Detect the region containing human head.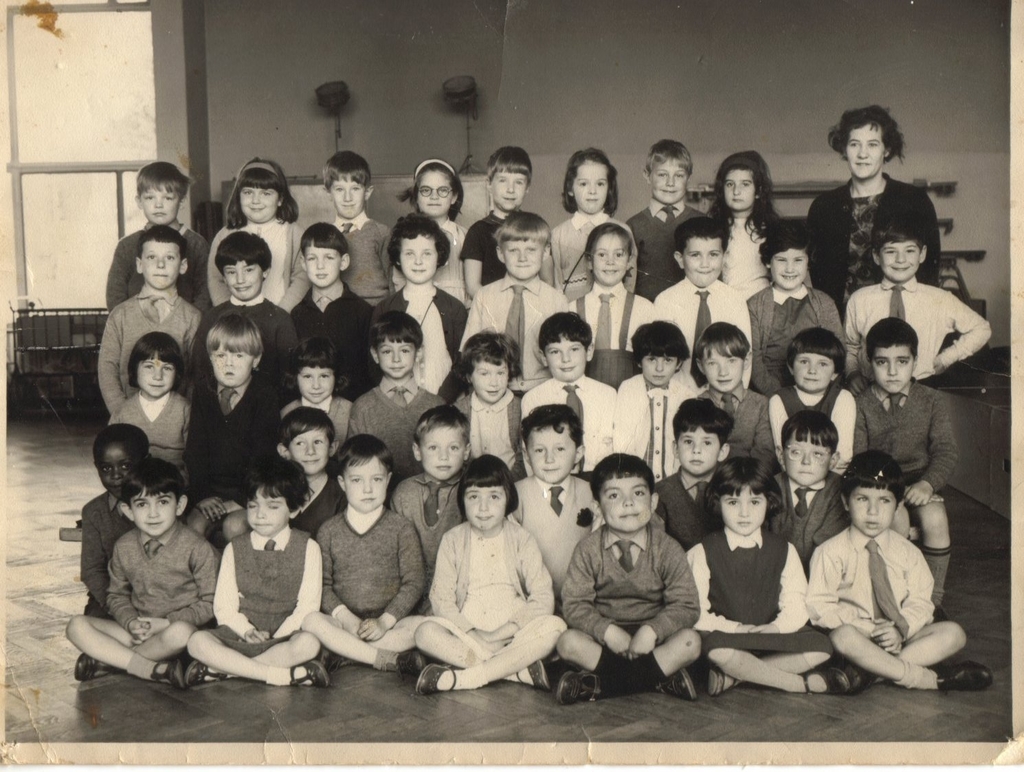
<bbox>537, 309, 594, 384</bbox>.
